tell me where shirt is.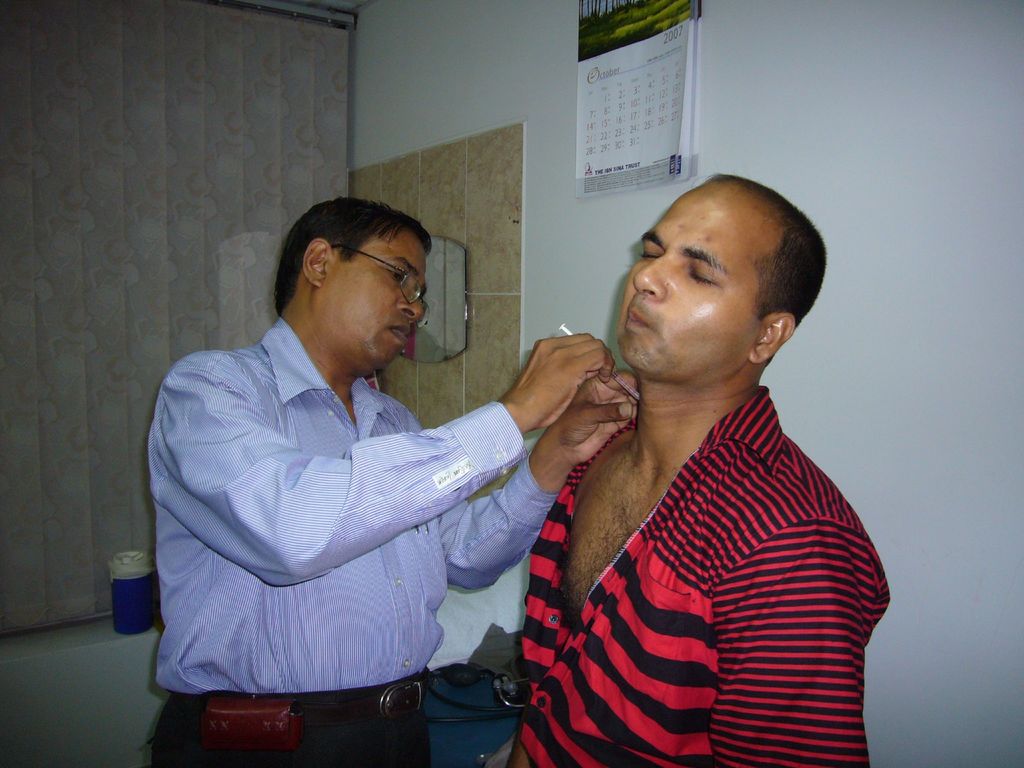
shirt is at (147, 318, 559, 696).
